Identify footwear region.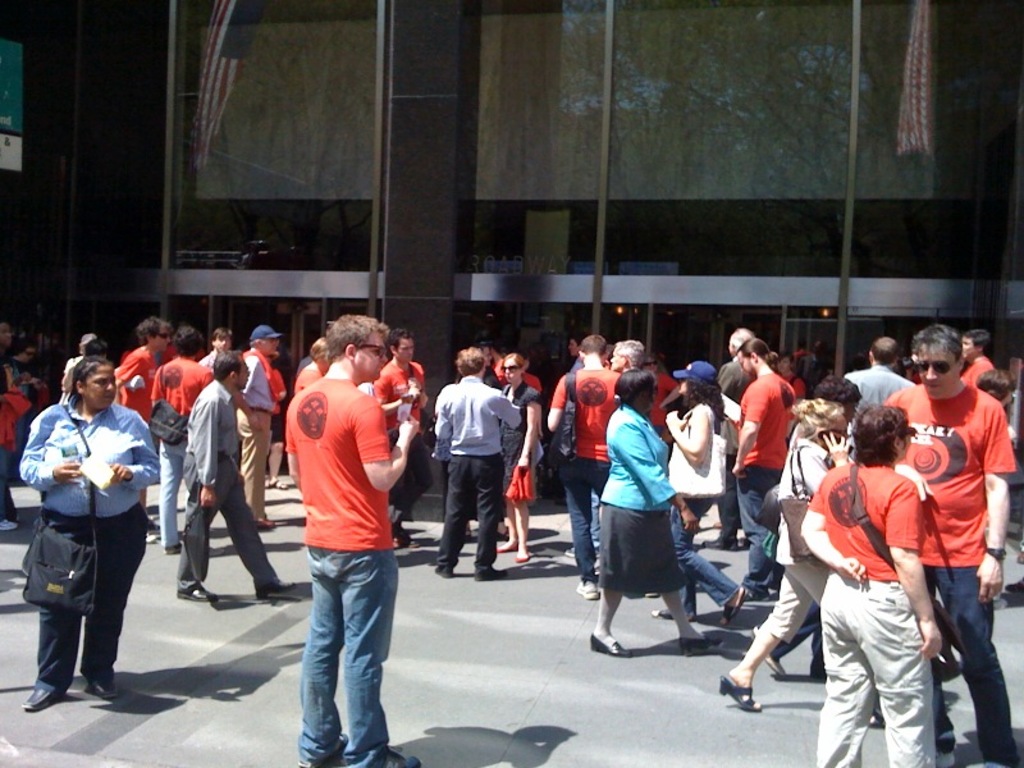
Region: [left=184, top=577, right=209, bottom=600].
